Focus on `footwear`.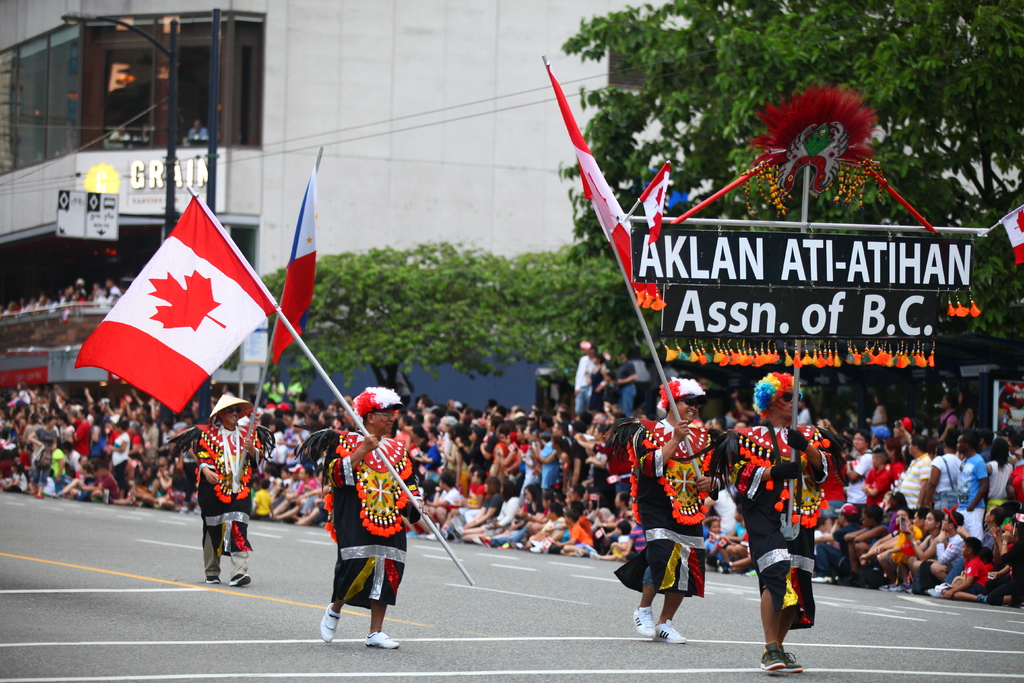
Focused at rect(481, 536, 493, 548).
